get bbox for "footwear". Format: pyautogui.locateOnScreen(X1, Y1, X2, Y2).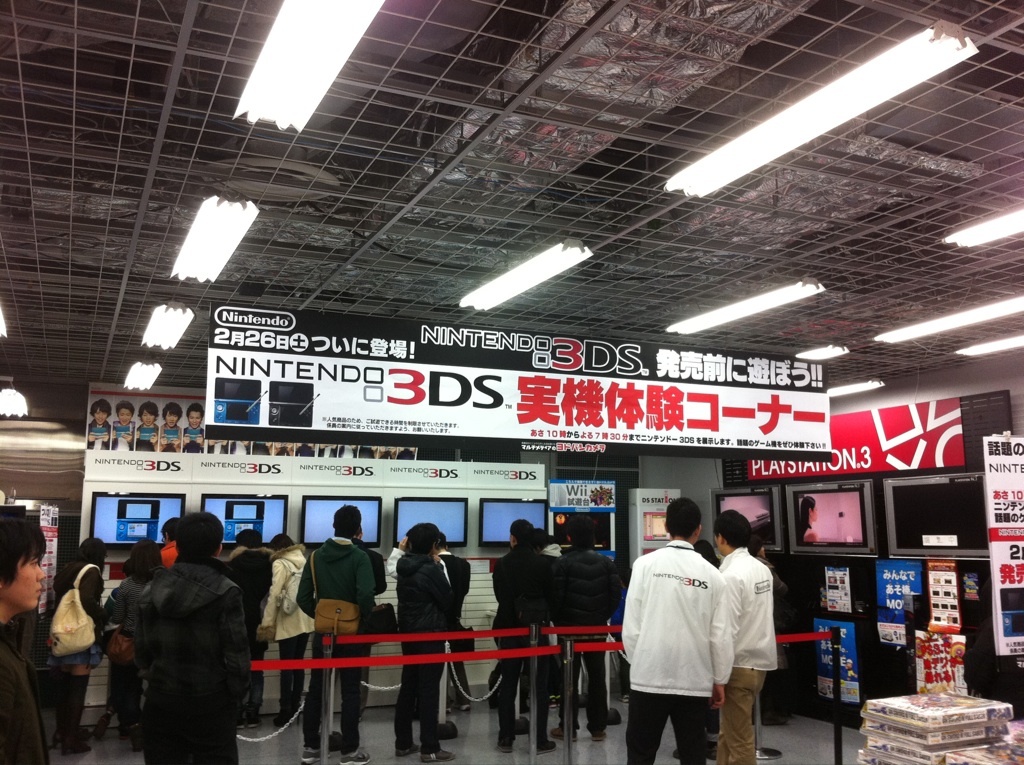
pyautogui.locateOnScreen(589, 731, 610, 742).
